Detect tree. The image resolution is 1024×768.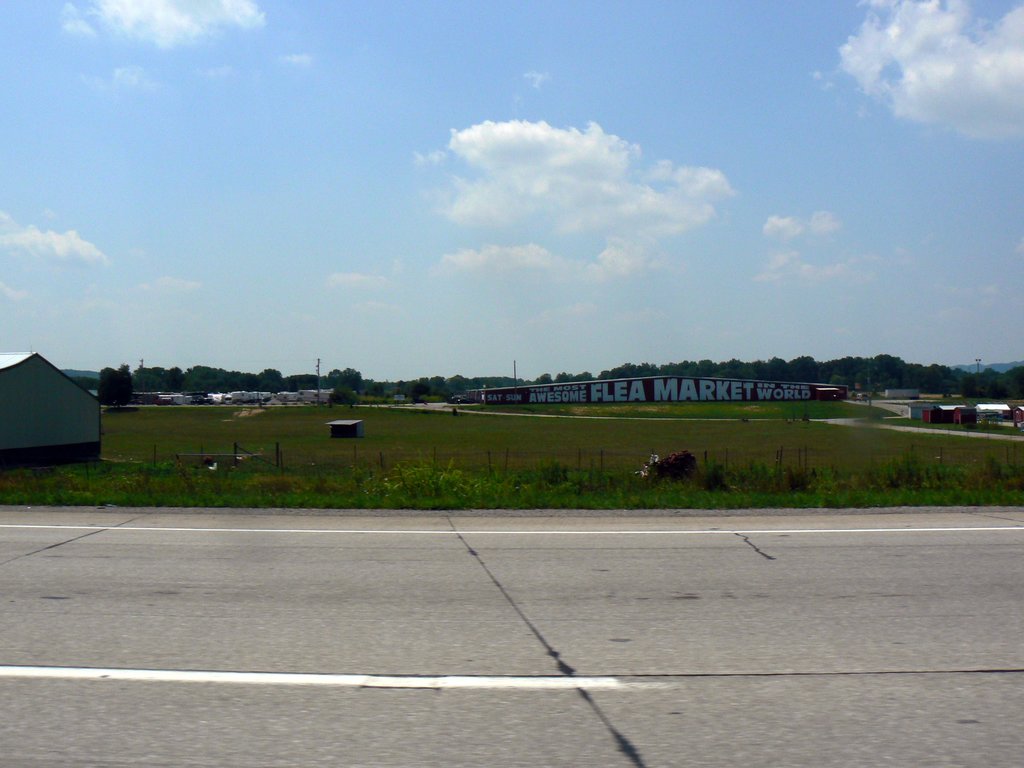
{"left": 472, "top": 376, "right": 529, "bottom": 385}.
